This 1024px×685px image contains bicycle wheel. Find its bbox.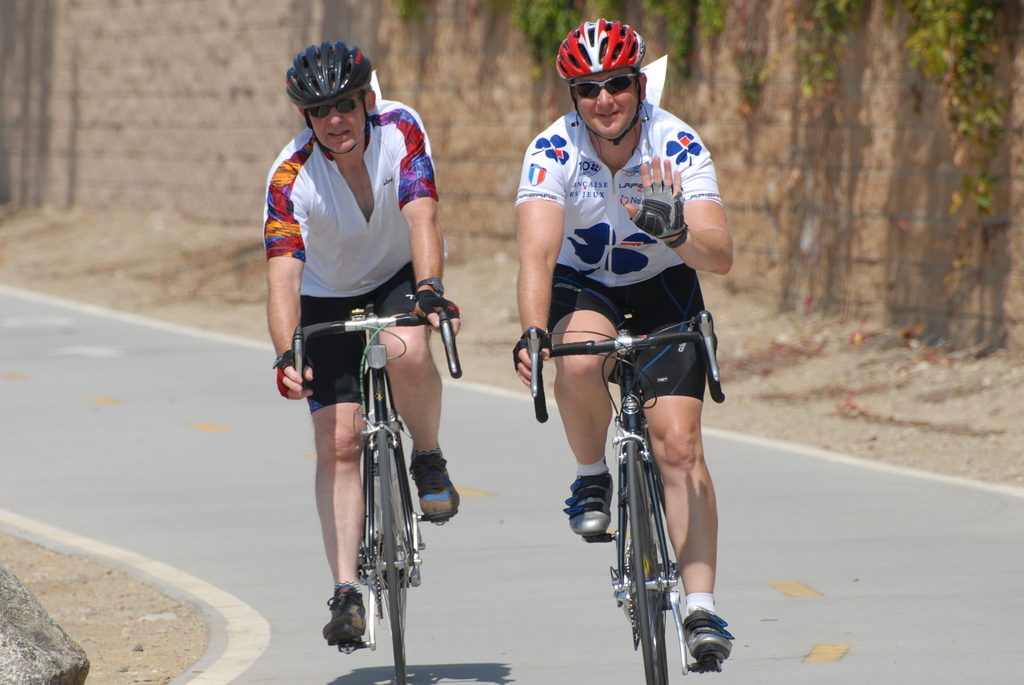
[632, 441, 666, 684].
